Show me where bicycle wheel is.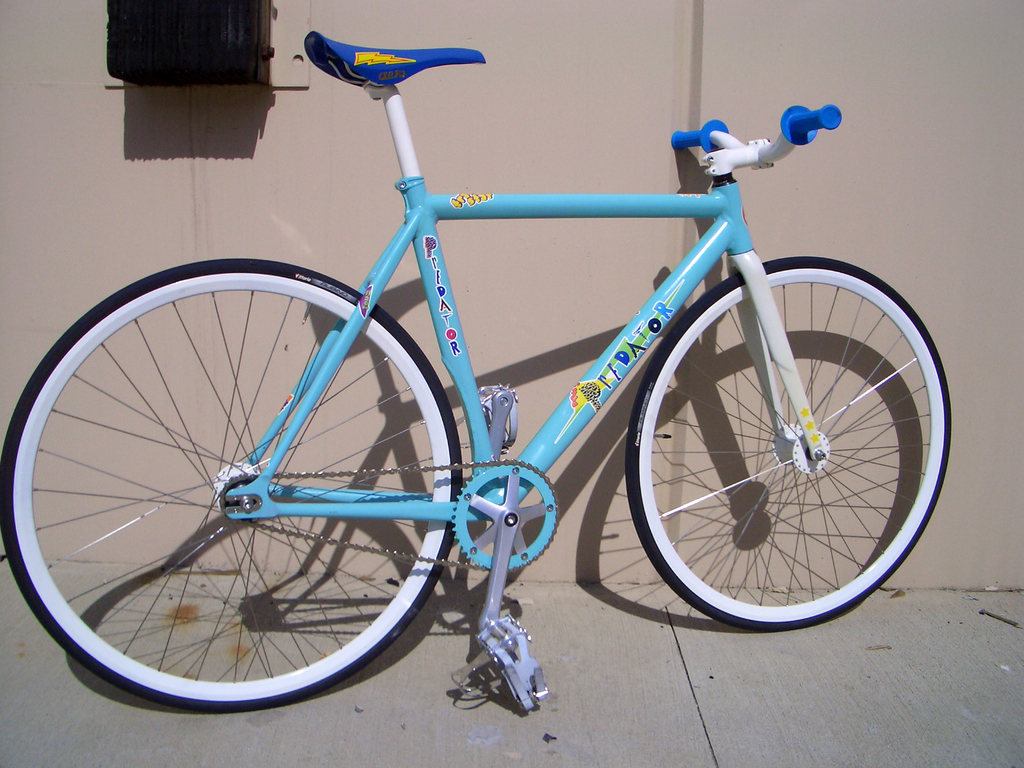
bicycle wheel is at box=[621, 254, 953, 630].
